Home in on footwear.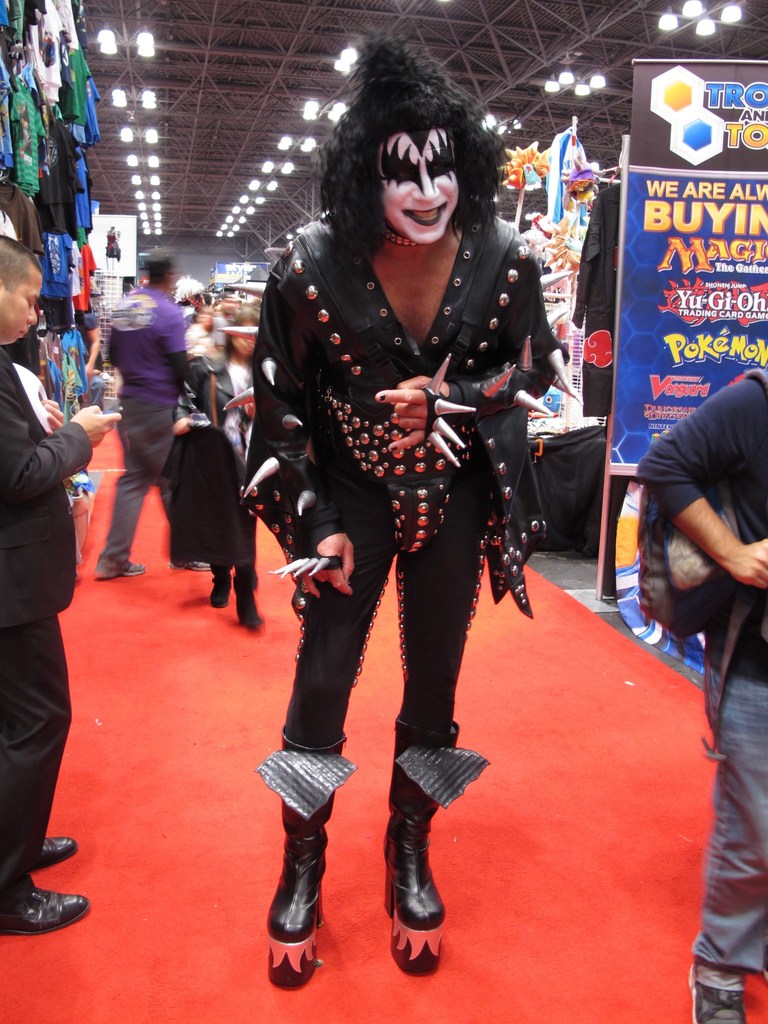
Homed in at bbox=[212, 557, 230, 610].
